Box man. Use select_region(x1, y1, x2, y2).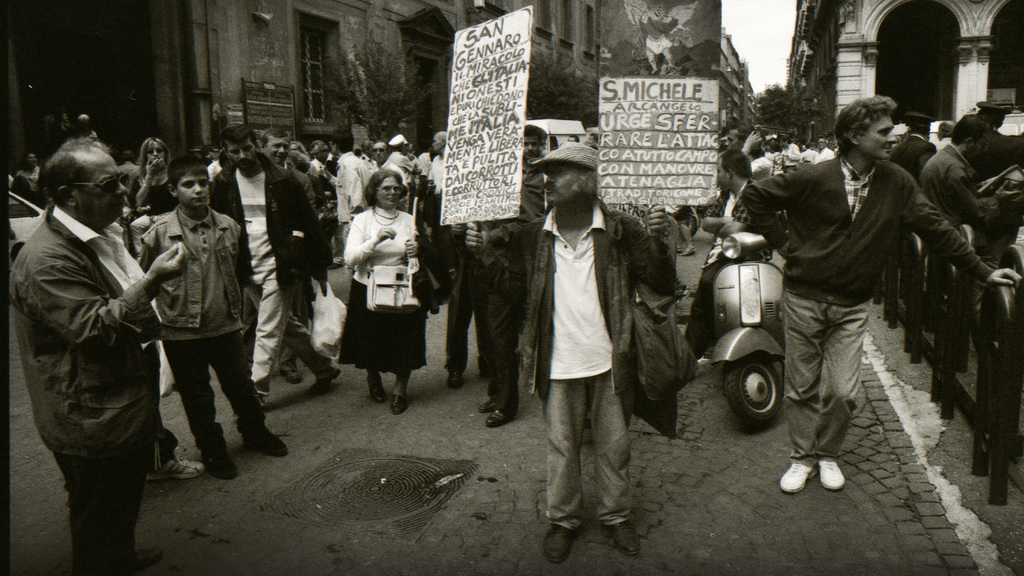
select_region(801, 141, 821, 162).
